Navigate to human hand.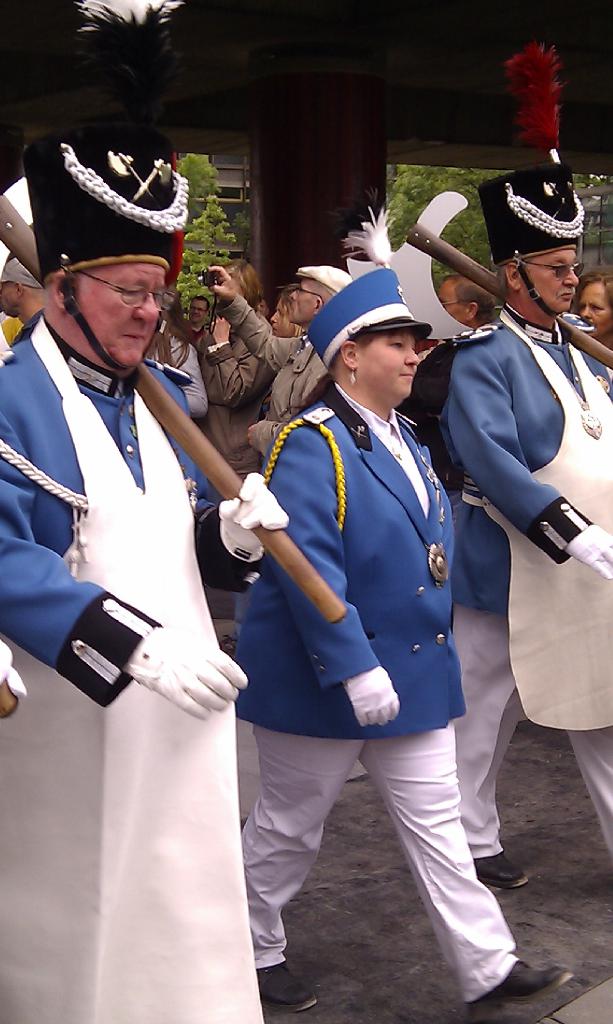
Navigation target: rect(567, 522, 612, 579).
